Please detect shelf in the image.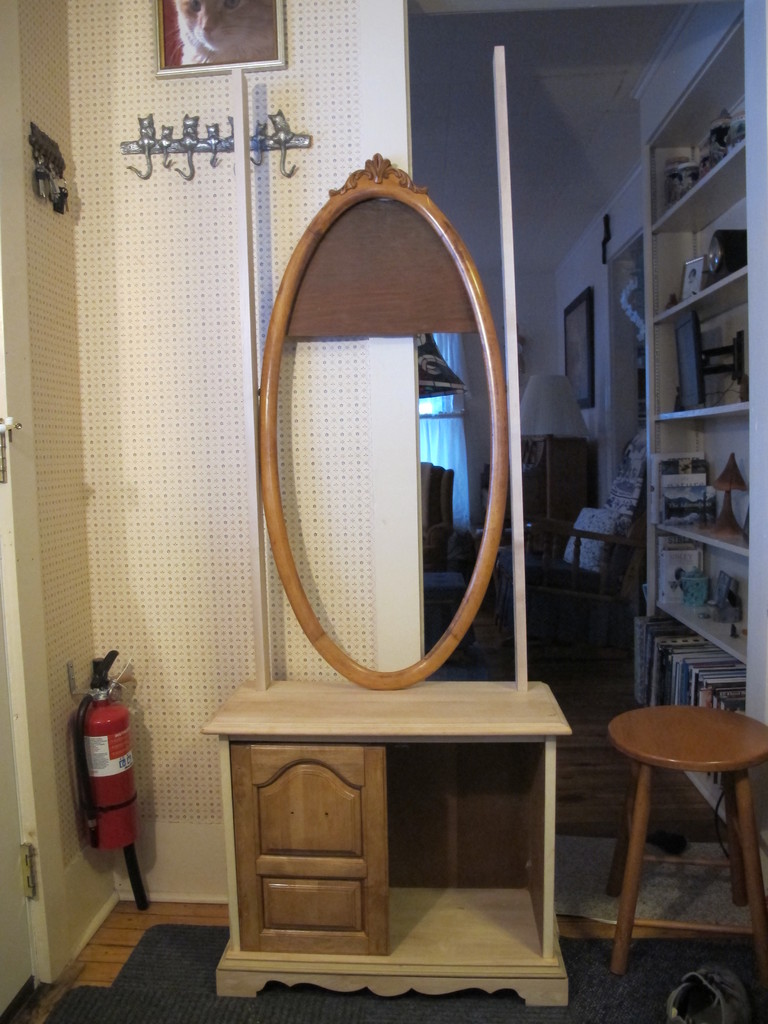
[x1=652, y1=17, x2=744, y2=818].
